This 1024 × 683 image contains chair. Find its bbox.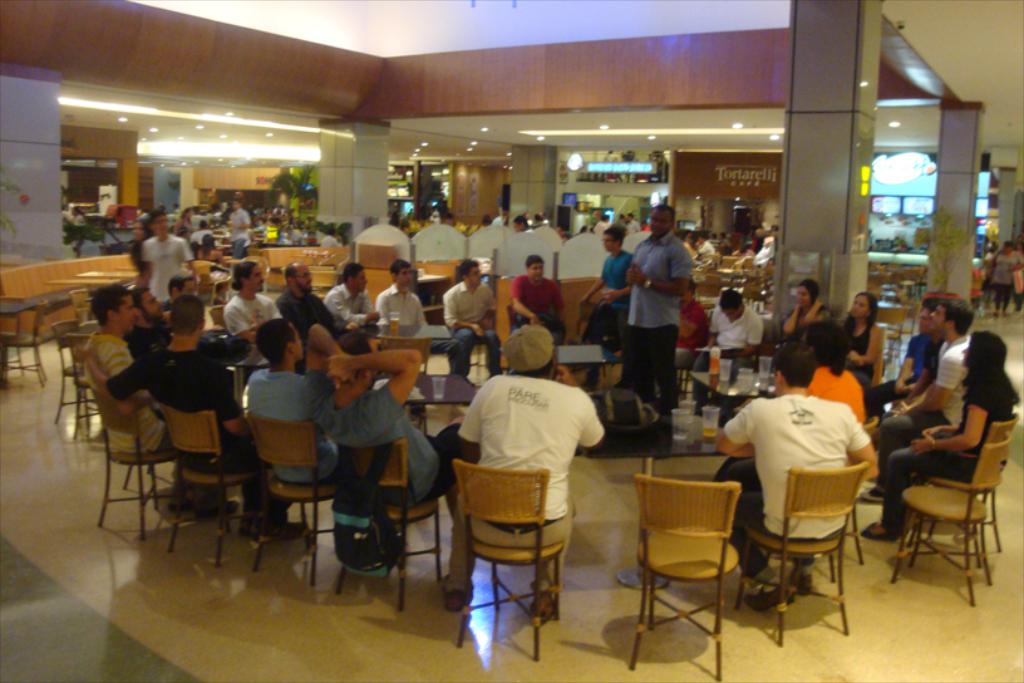
[left=331, top=439, right=438, bottom=610].
